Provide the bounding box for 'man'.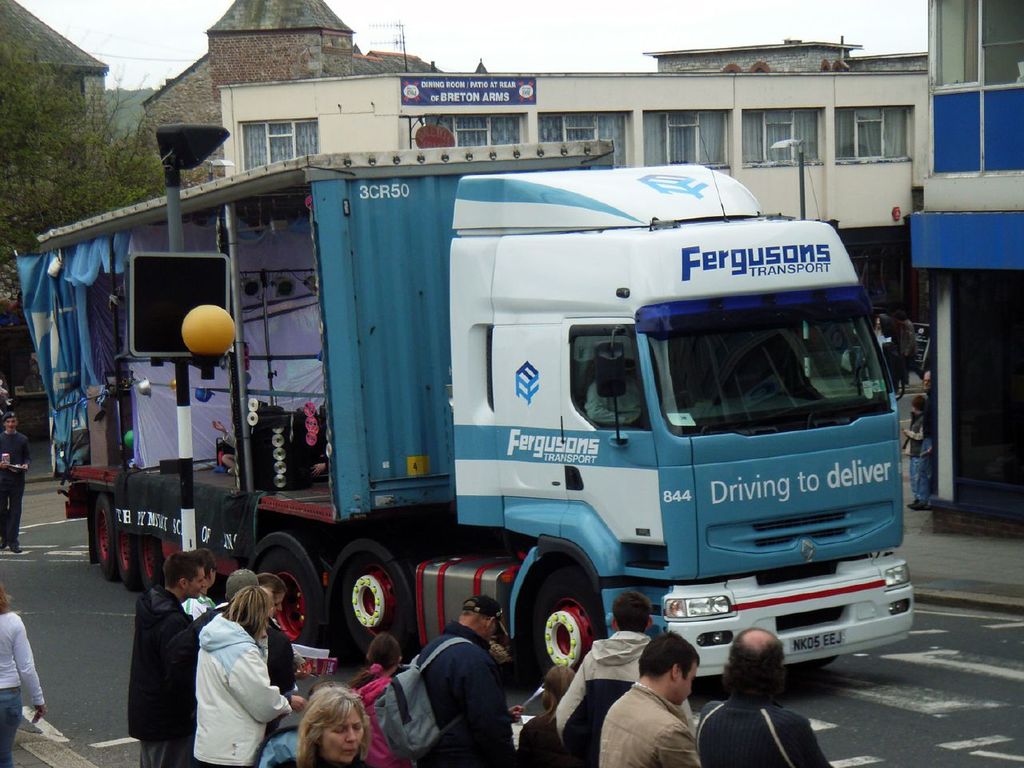
l=698, t=622, r=836, b=767.
